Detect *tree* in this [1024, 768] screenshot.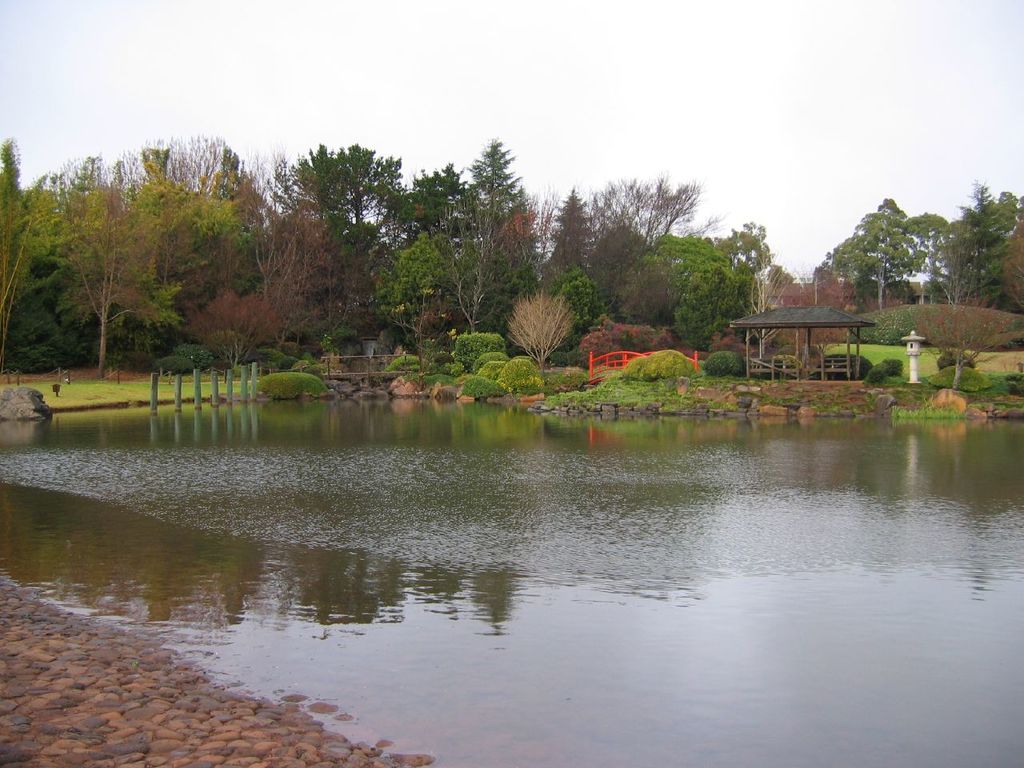
Detection: (501,272,589,358).
